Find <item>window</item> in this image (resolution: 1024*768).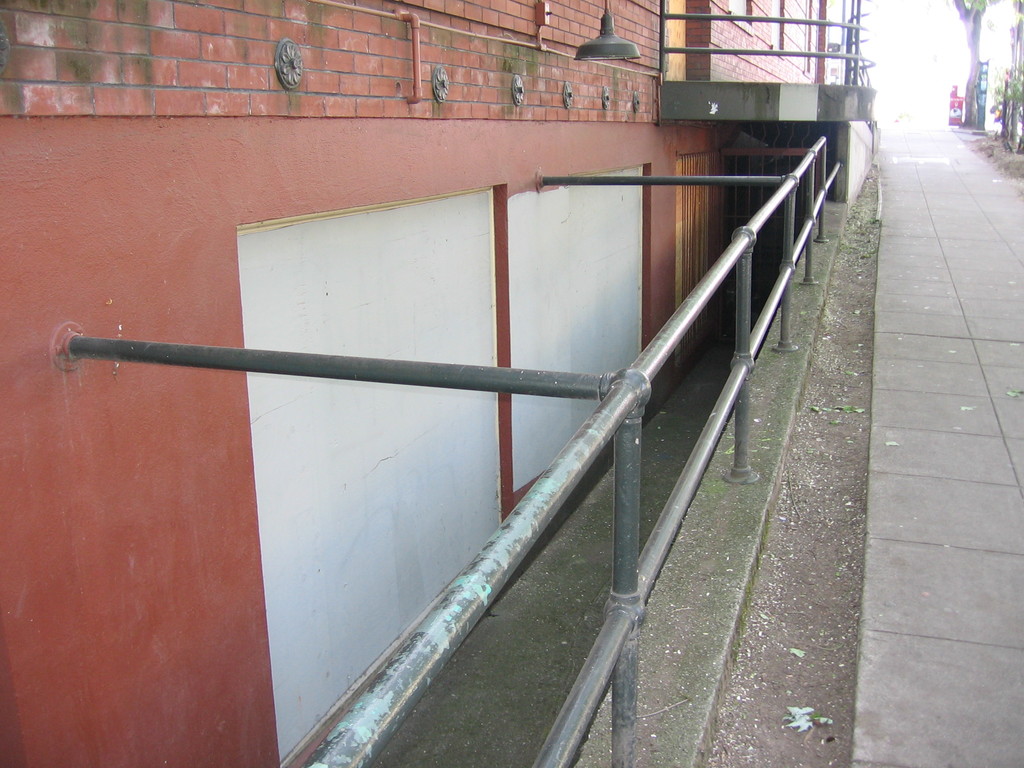
<box>726,0,756,28</box>.
